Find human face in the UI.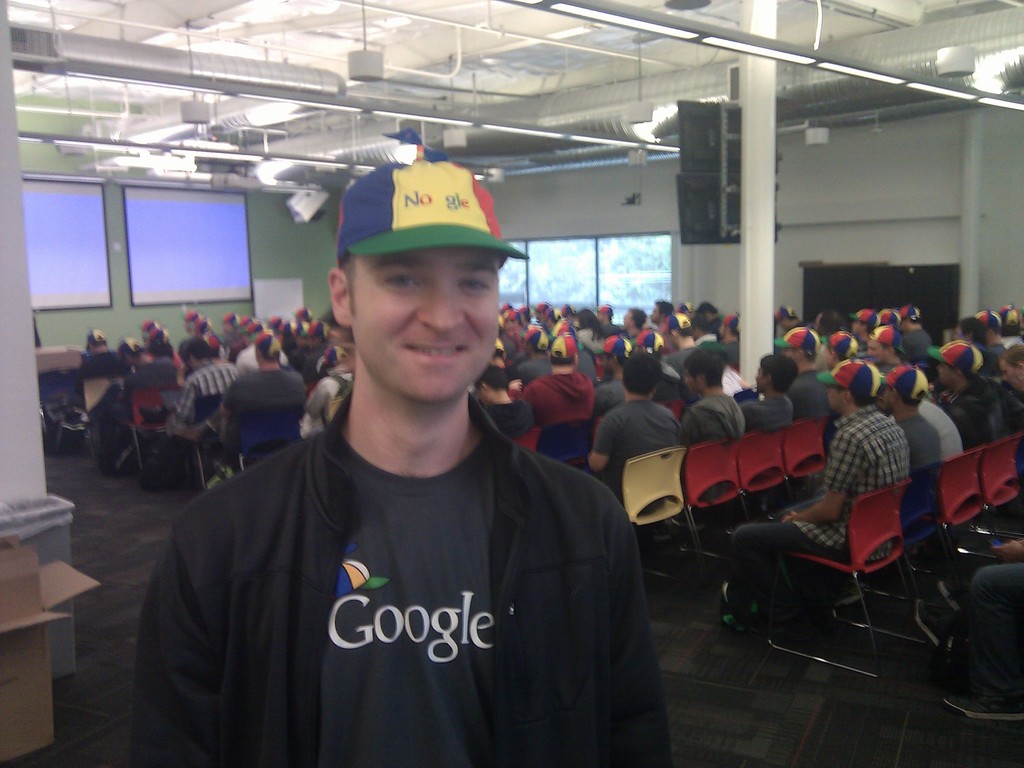
UI element at 351, 237, 500, 401.
